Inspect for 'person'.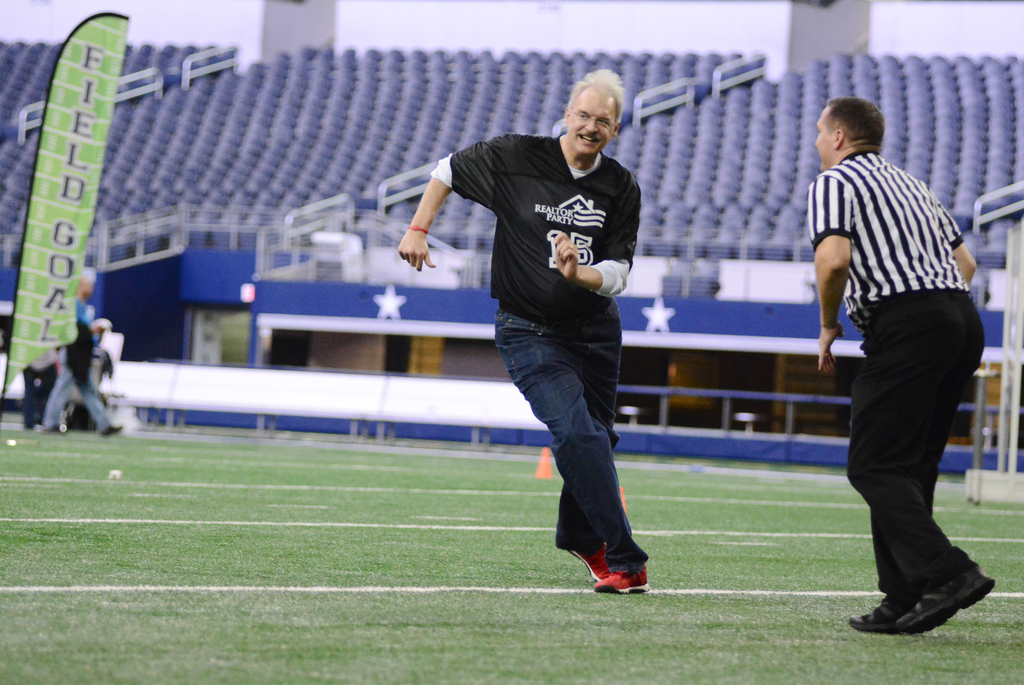
Inspection: 24/347/65/427.
